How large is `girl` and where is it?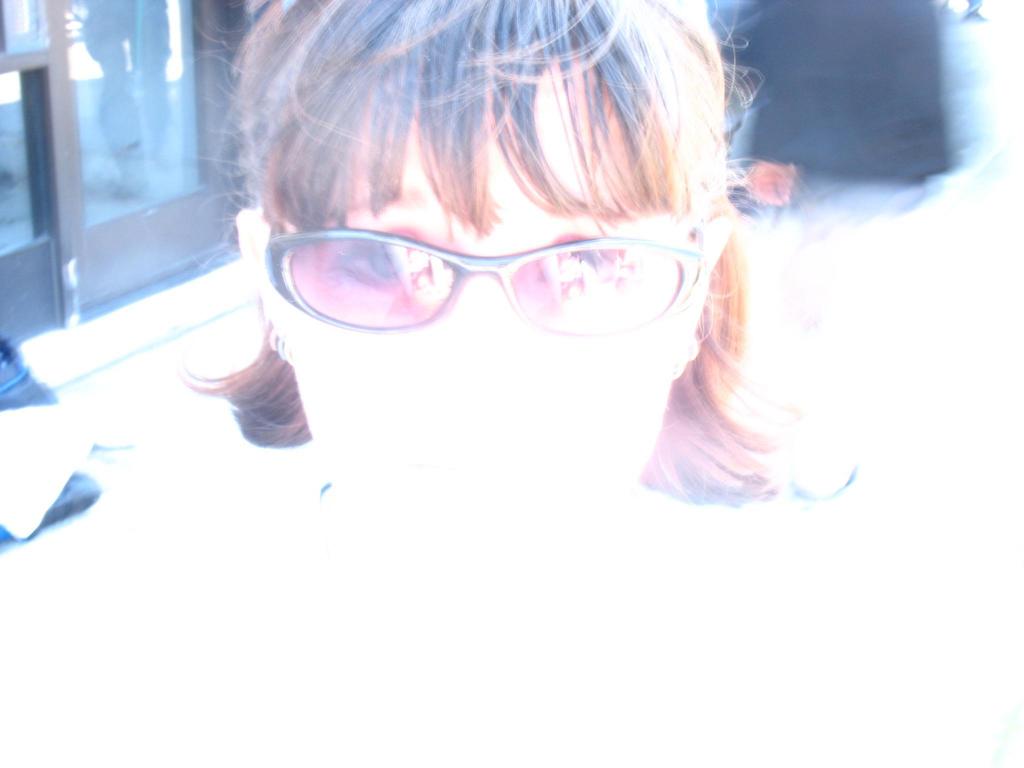
Bounding box: BBox(0, 0, 872, 767).
